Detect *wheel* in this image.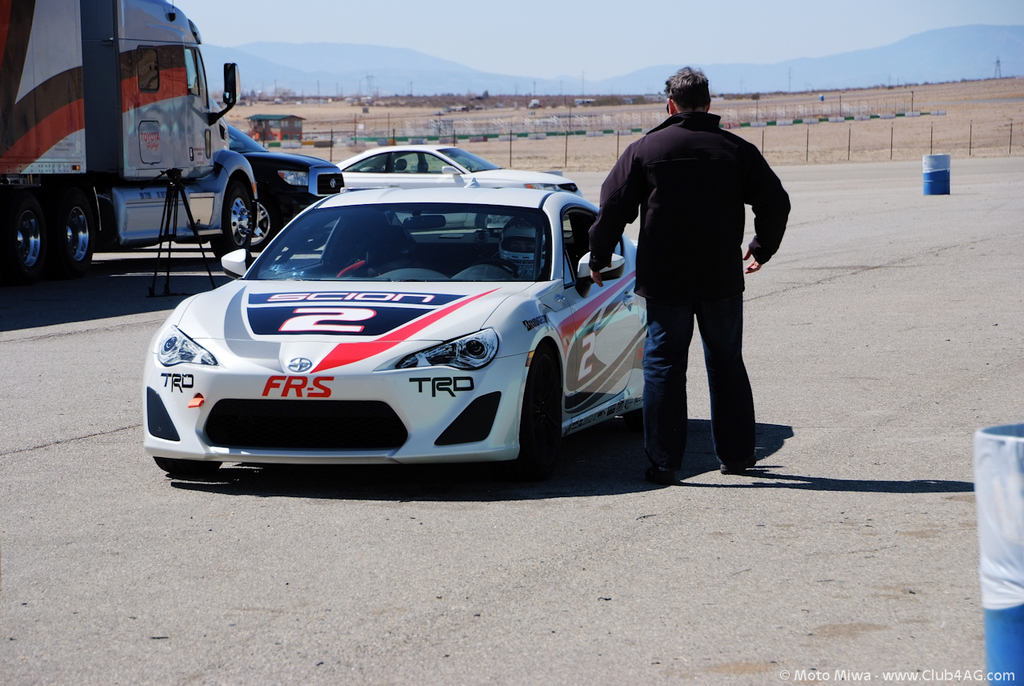
Detection: [155,455,229,480].
